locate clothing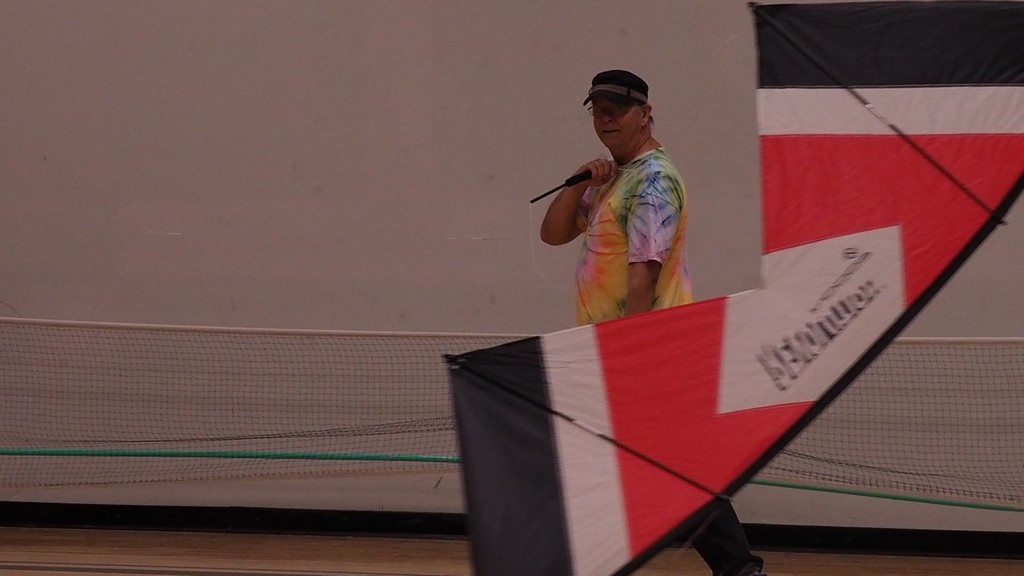
[574,139,754,575]
